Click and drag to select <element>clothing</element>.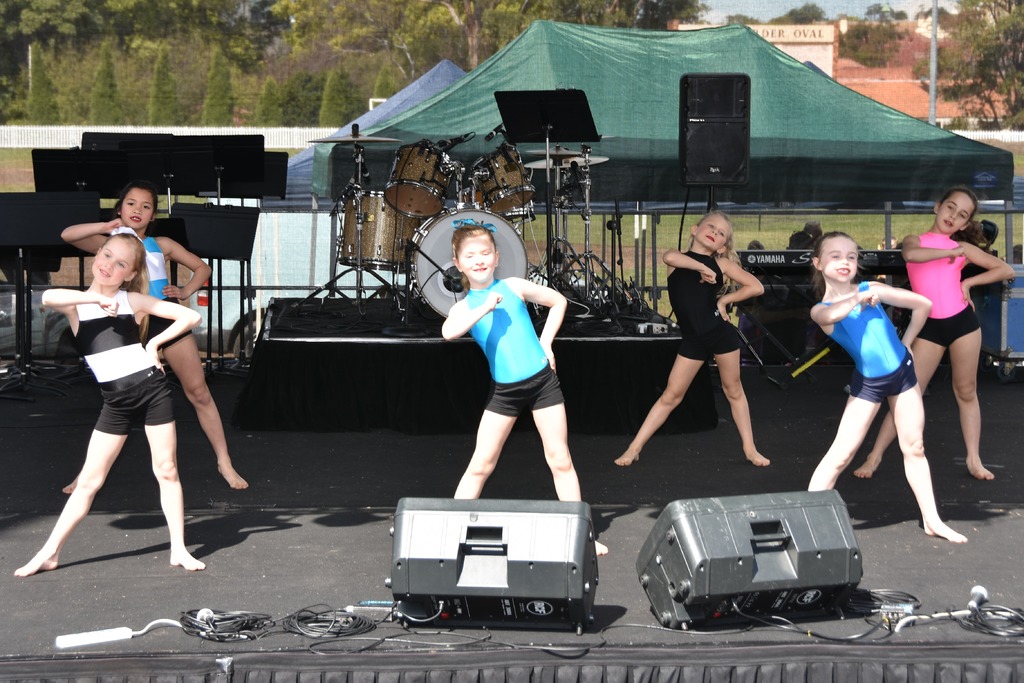
Selection: <box>72,287,175,438</box>.
